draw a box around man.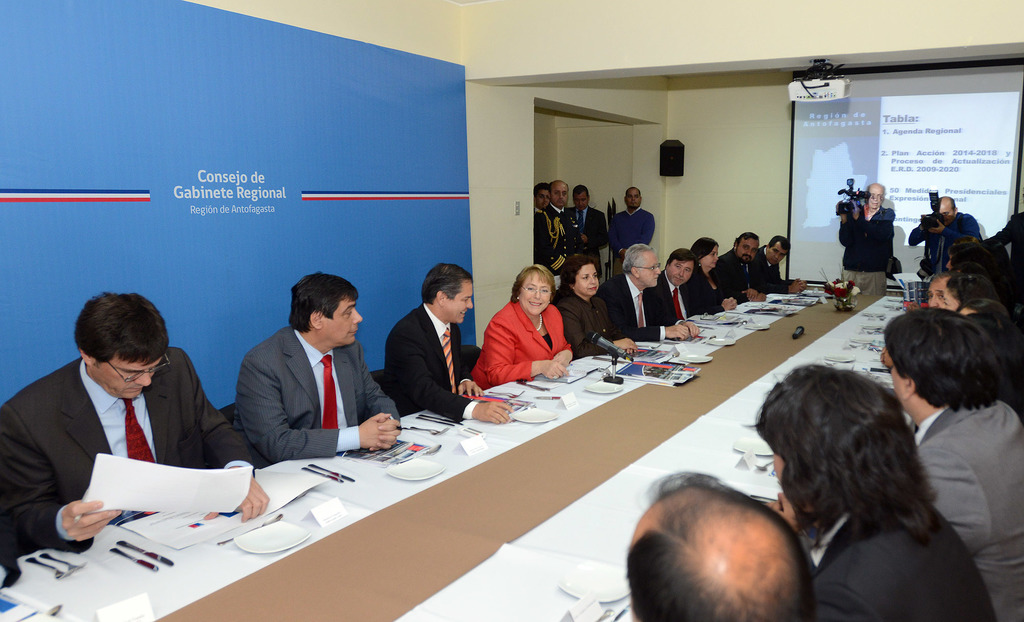
bbox(836, 180, 897, 295).
